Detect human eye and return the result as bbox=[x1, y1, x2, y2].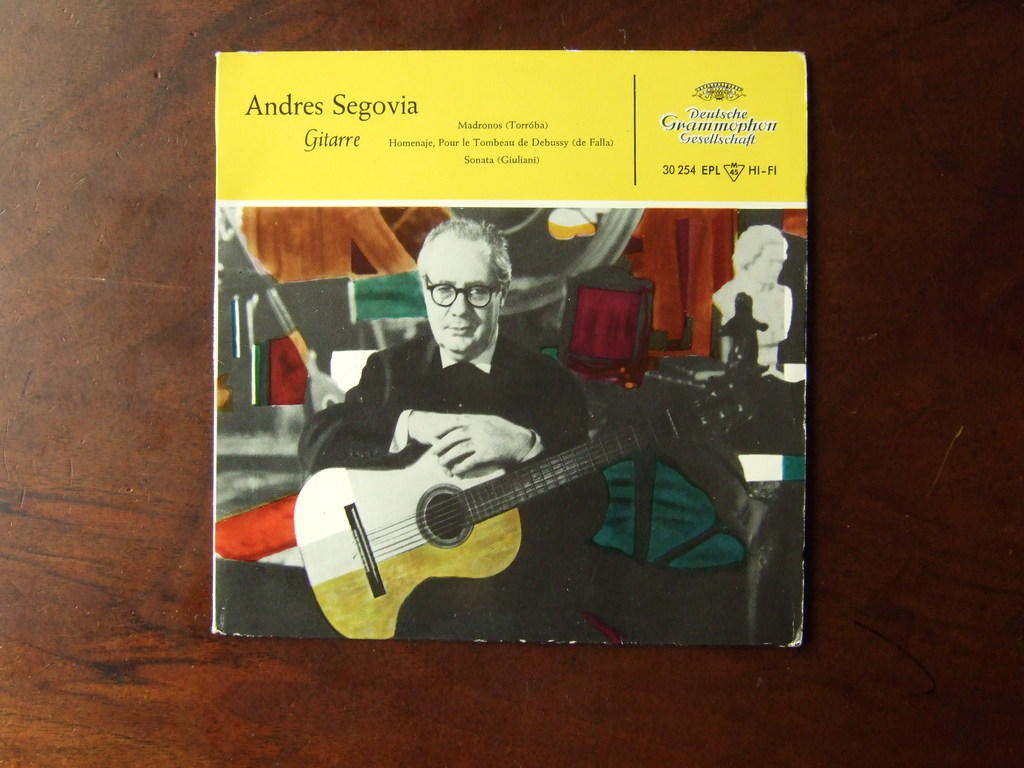
bbox=[435, 278, 453, 295].
